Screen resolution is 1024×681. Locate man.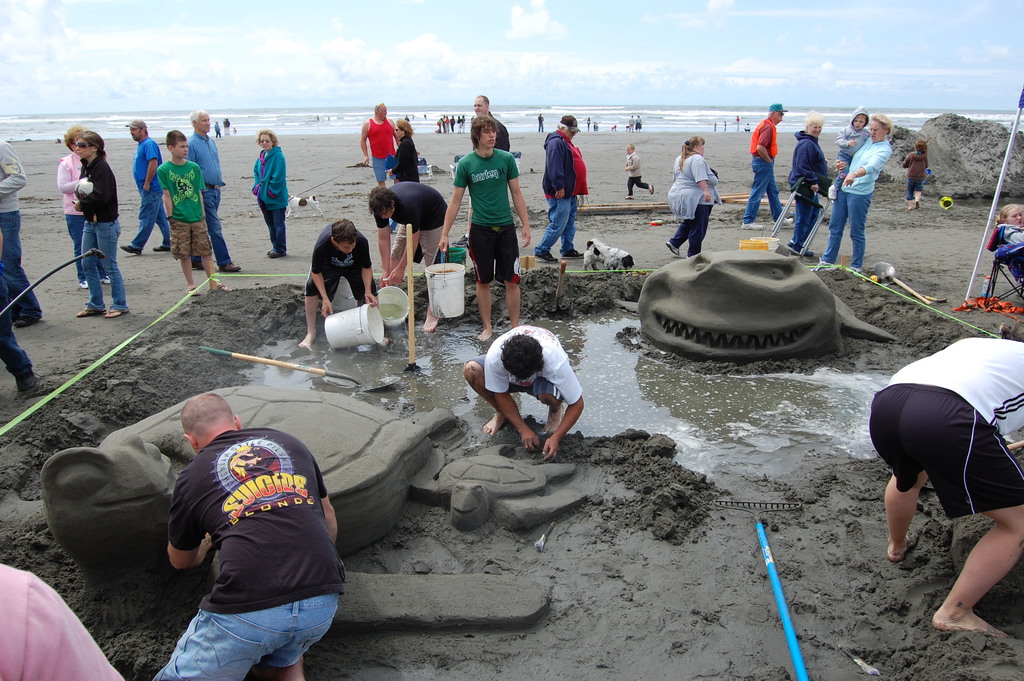
867/334/1023/636.
